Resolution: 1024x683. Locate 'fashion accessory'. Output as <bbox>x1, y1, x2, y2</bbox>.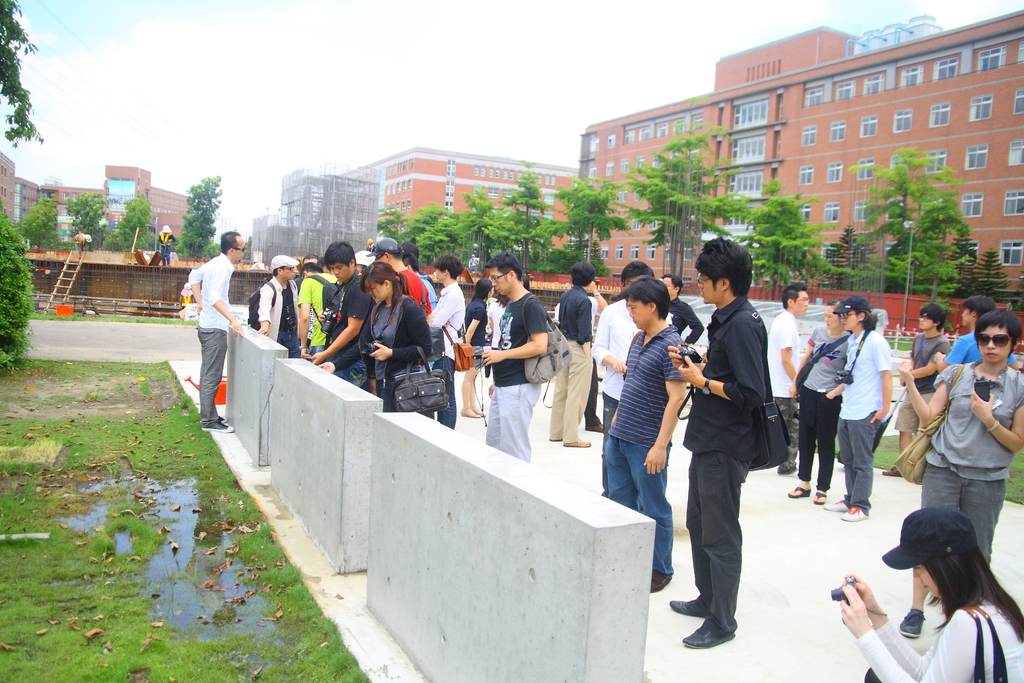
<bbox>479, 412, 487, 417</bbox>.
